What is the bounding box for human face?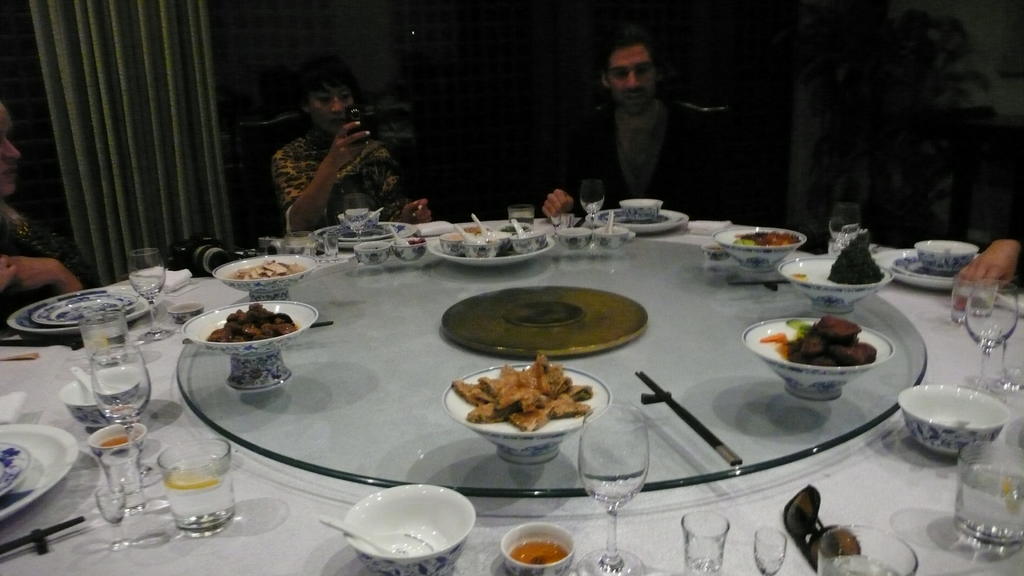
x1=609, y1=45, x2=657, y2=116.
